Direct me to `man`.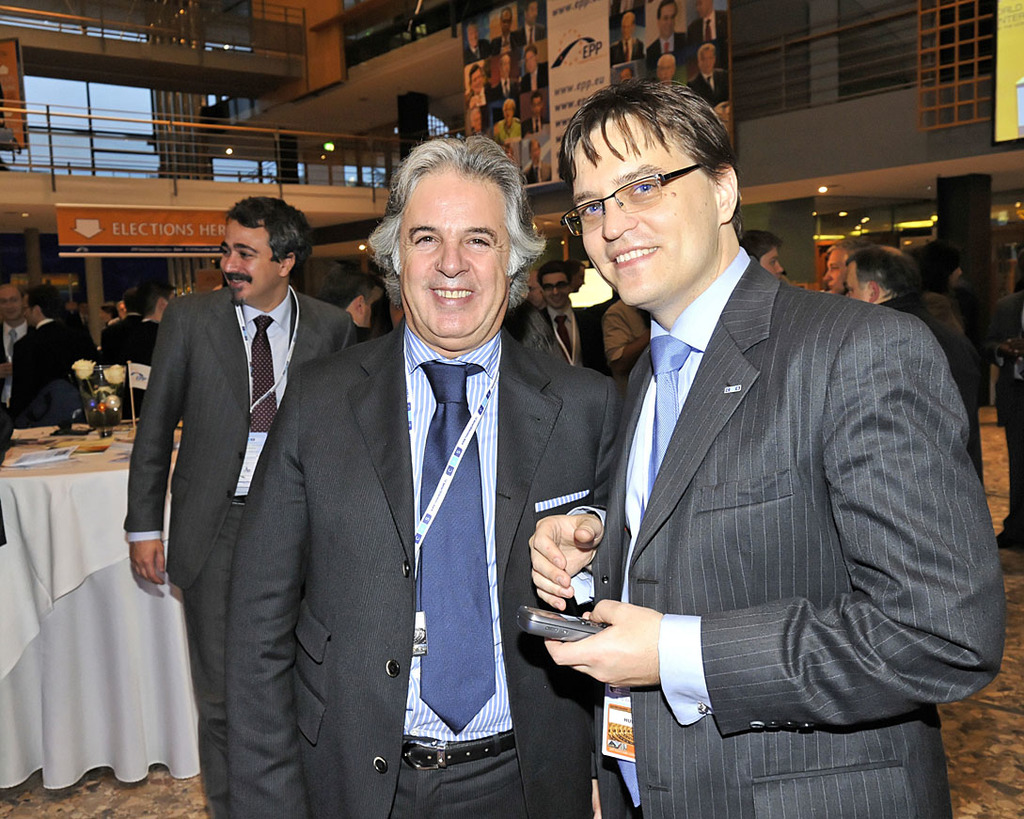
Direction: 690,39,723,100.
